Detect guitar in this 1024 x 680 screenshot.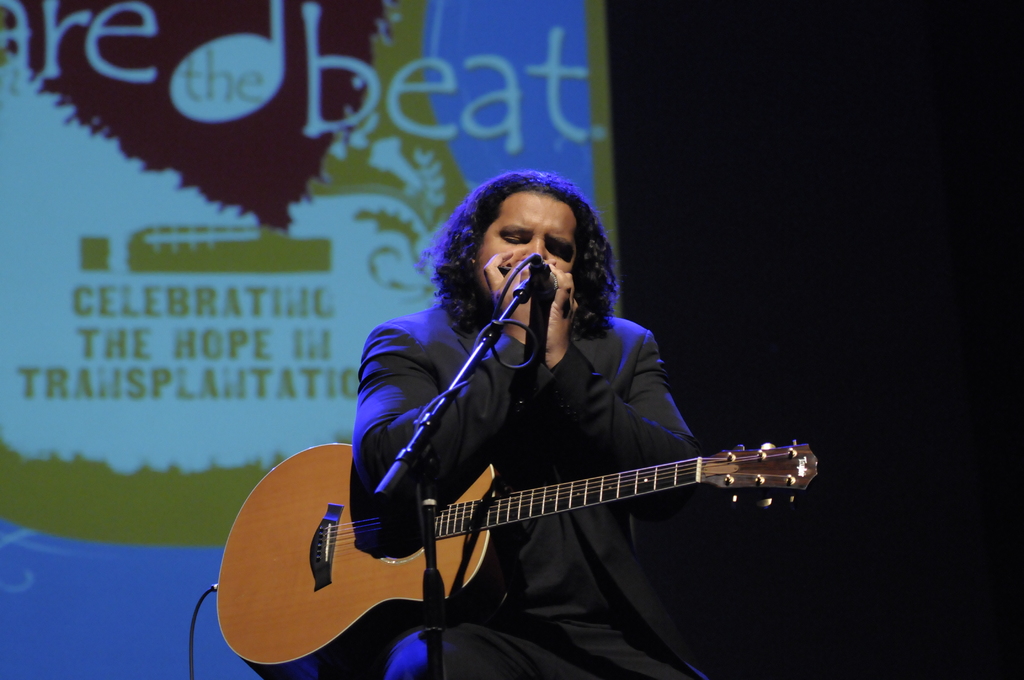
Detection: (214,439,820,679).
